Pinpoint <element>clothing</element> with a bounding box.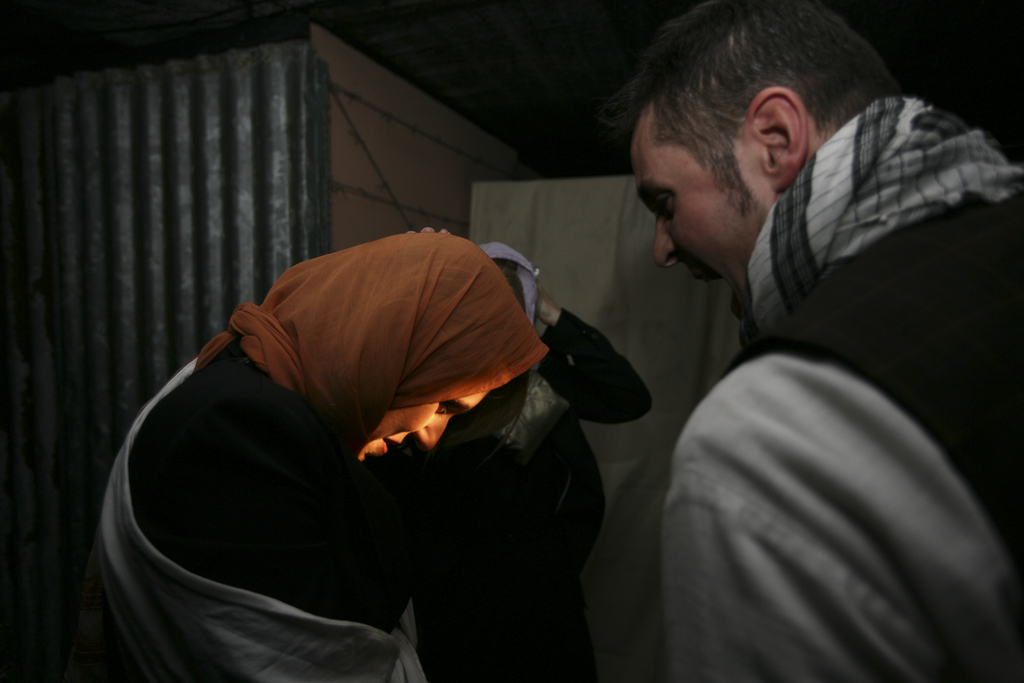
[x1=414, y1=320, x2=655, y2=682].
